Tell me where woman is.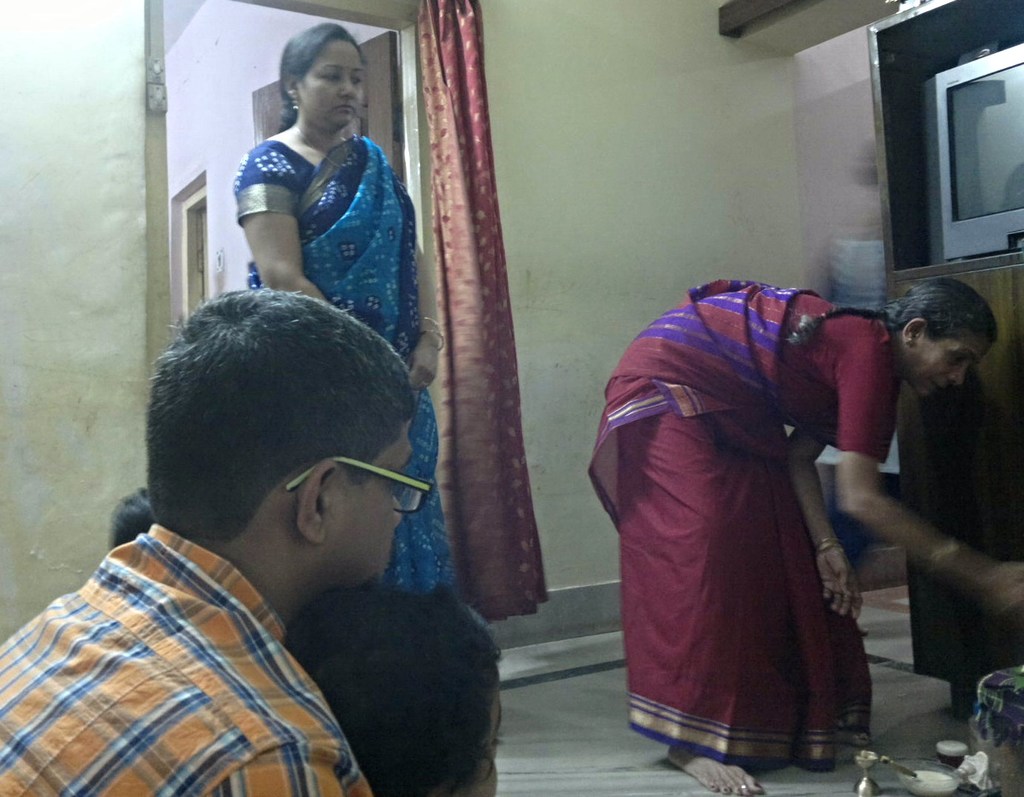
woman is at detection(232, 21, 447, 590).
